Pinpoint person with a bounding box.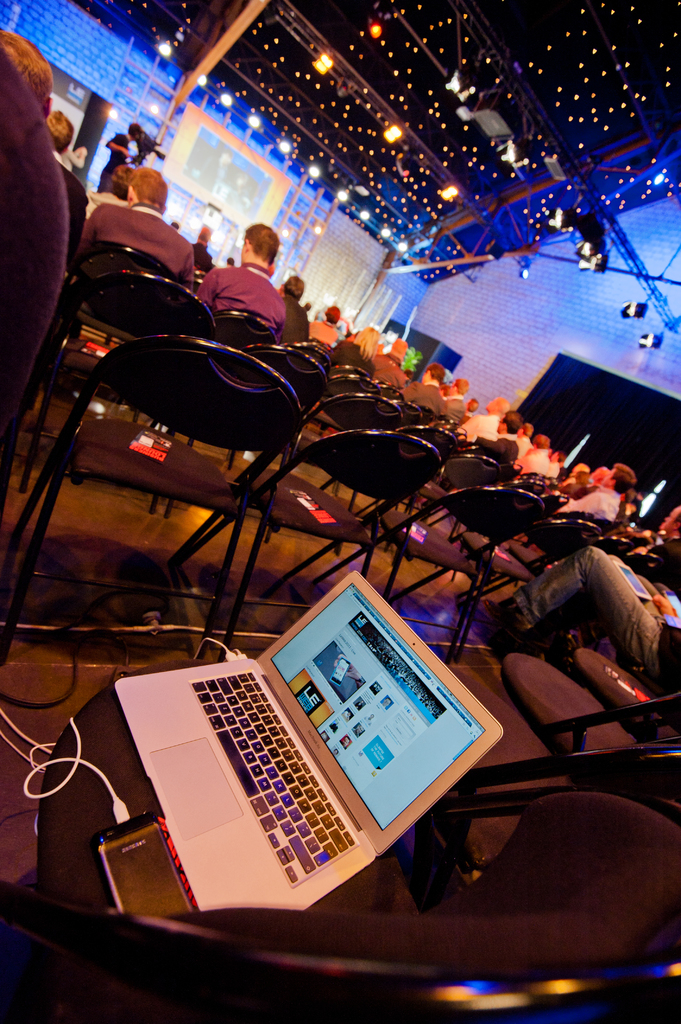
314,302,340,356.
